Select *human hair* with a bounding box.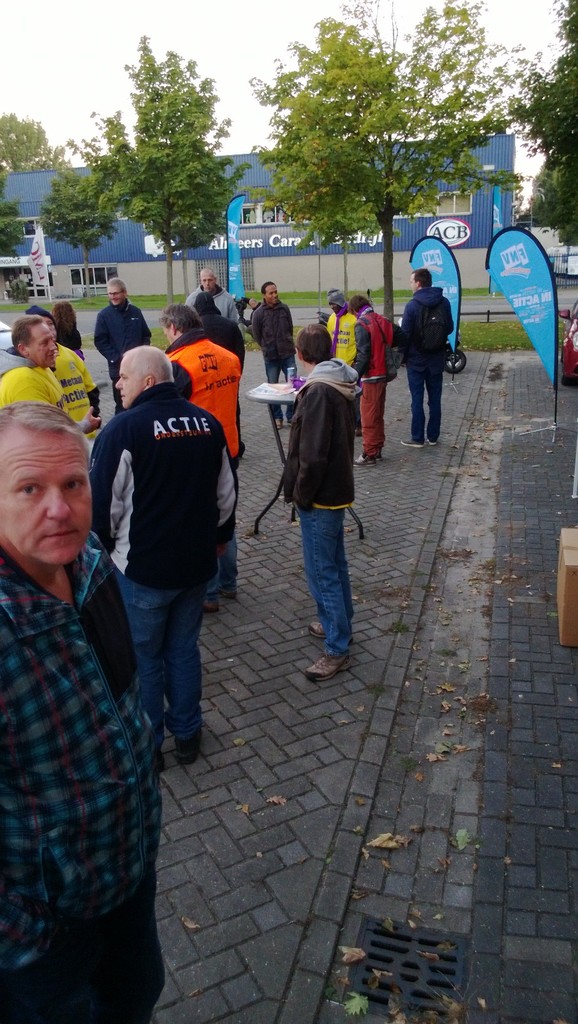
[124,343,175,385].
